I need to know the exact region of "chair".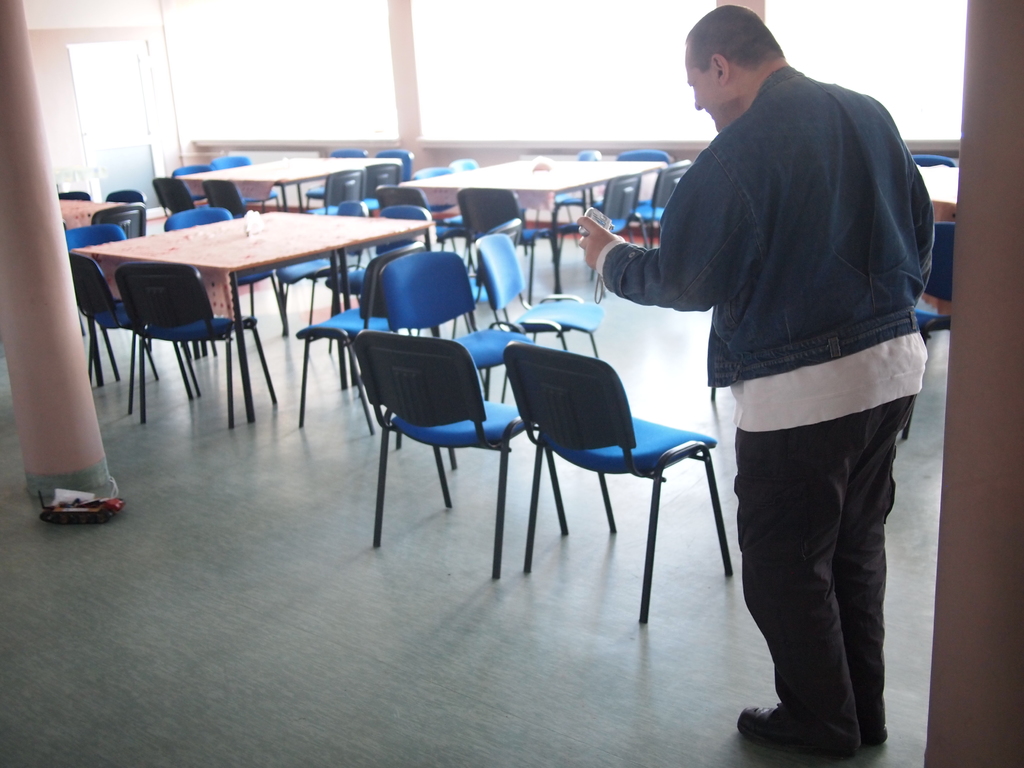
Region: bbox=[375, 183, 465, 262].
